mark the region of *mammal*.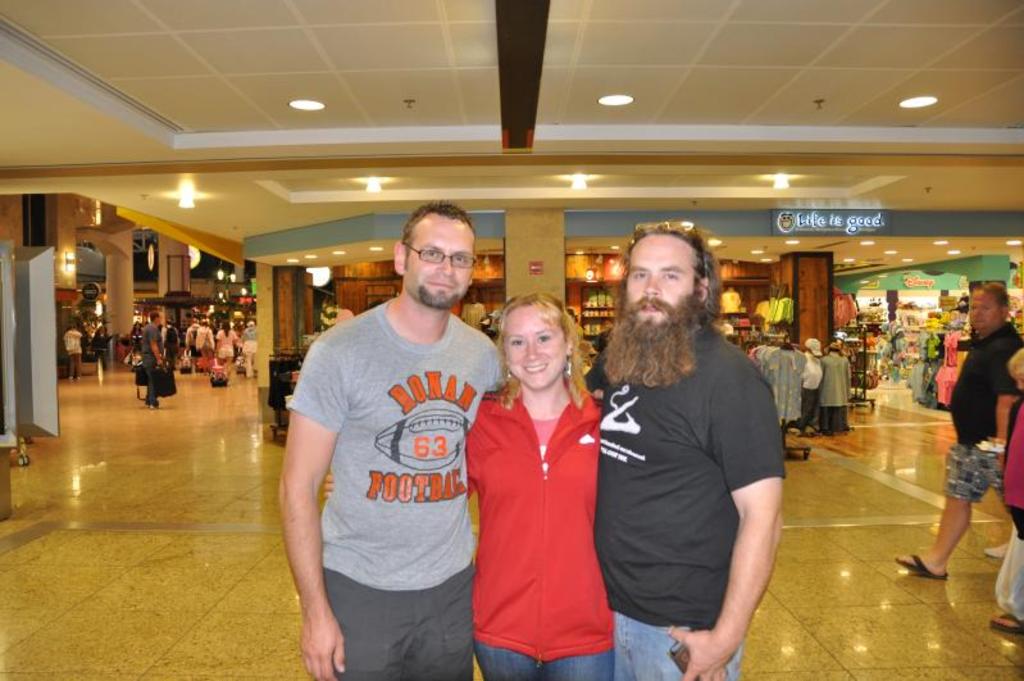
Region: (x1=218, y1=322, x2=238, y2=374).
